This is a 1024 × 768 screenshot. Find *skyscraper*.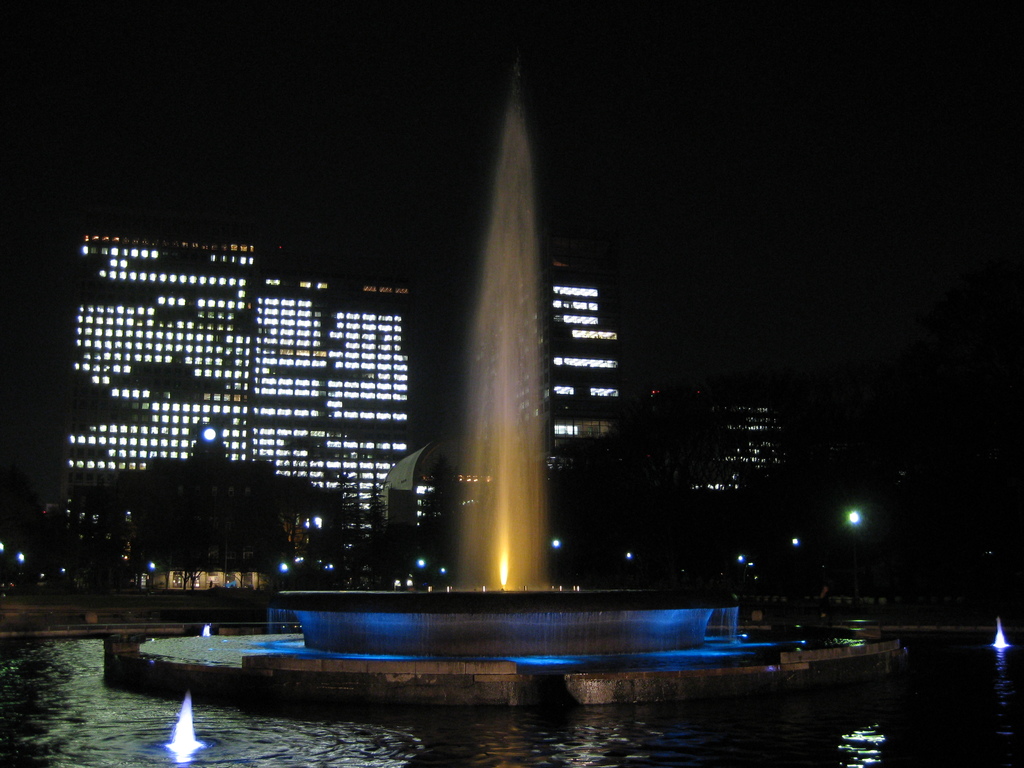
Bounding box: bbox=(56, 227, 638, 571).
